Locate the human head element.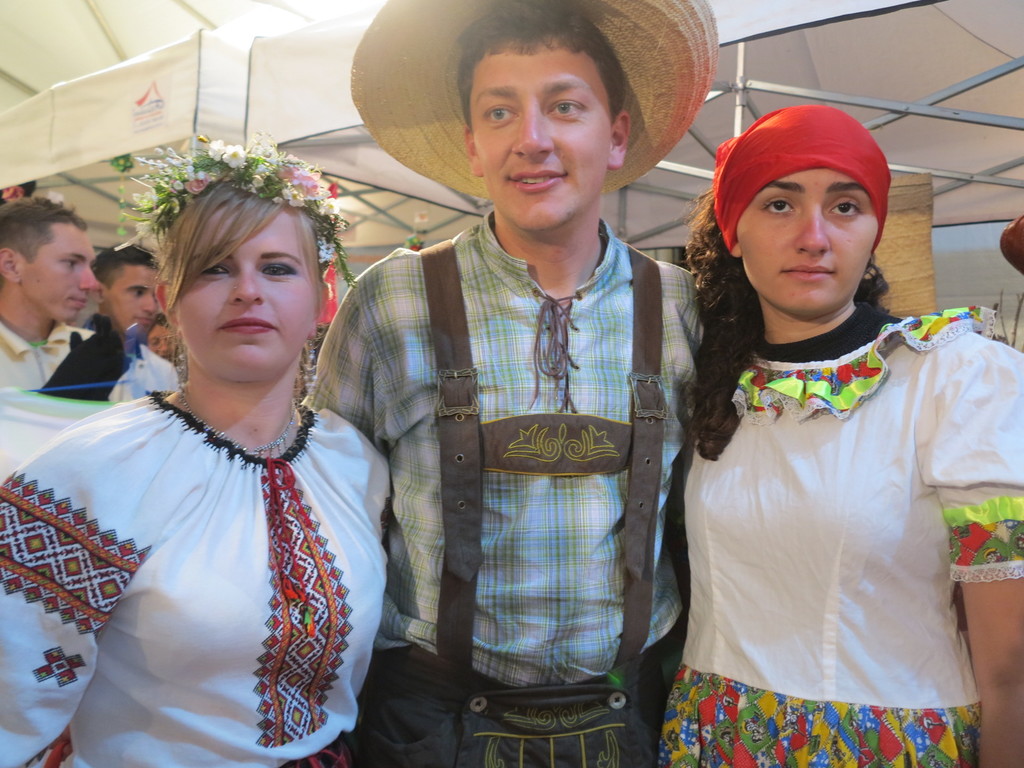
Element bbox: locate(350, 0, 717, 233).
